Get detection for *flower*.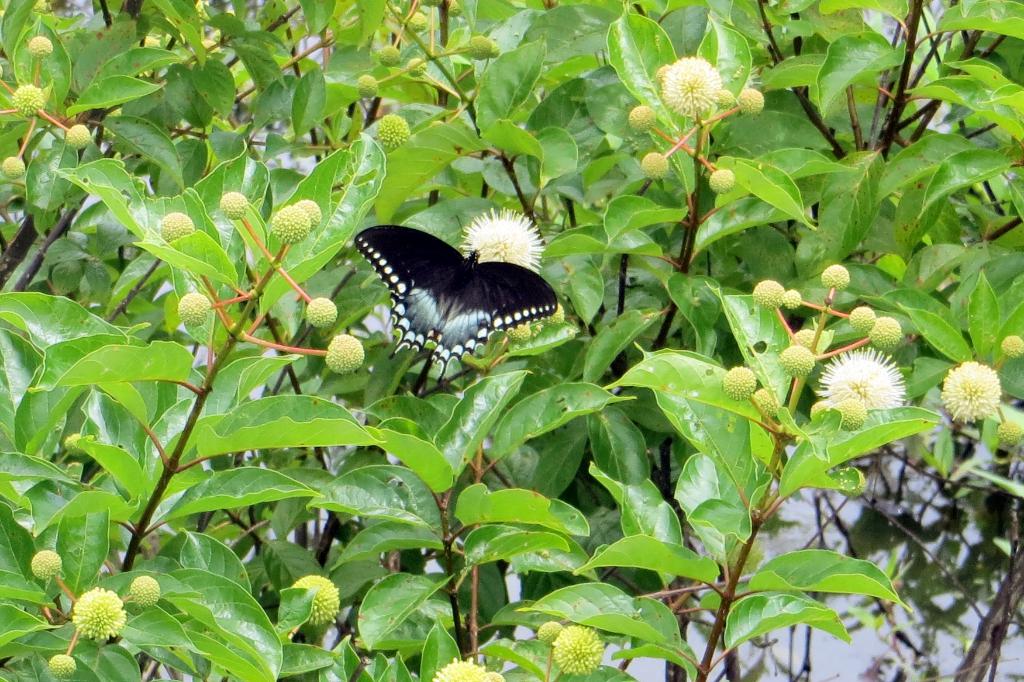
Detection: crop(35, 553, 65, 579).
